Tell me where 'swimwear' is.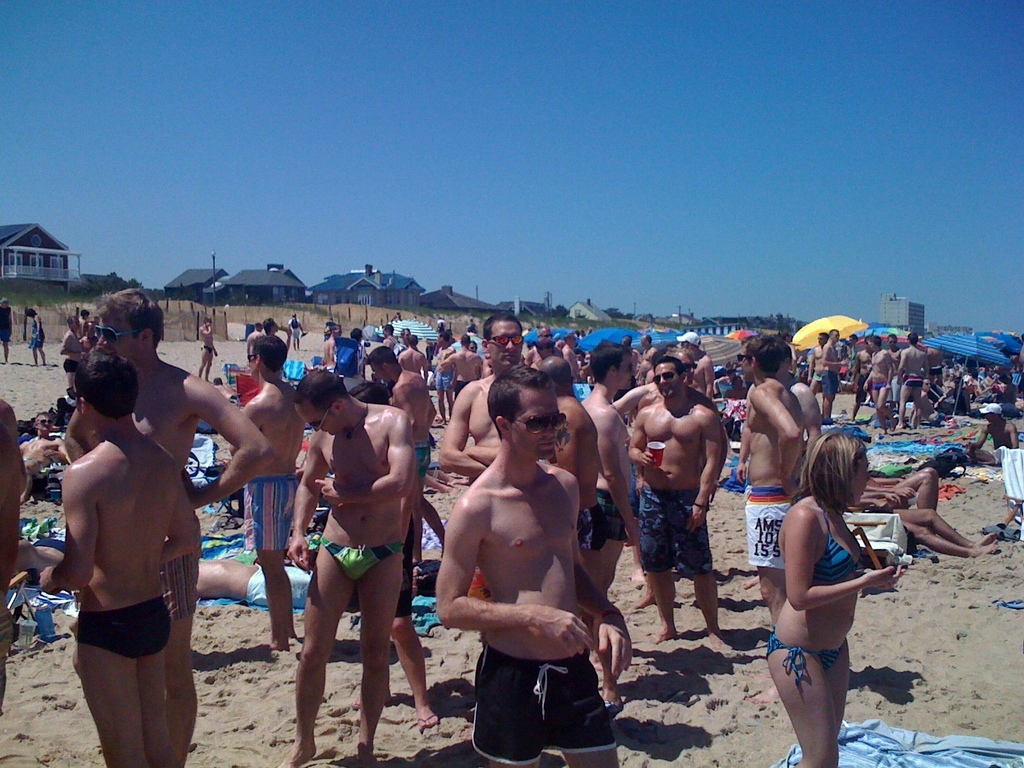
'swimwear' is at (x1=22, y1=457, x2=48, y2=477).
